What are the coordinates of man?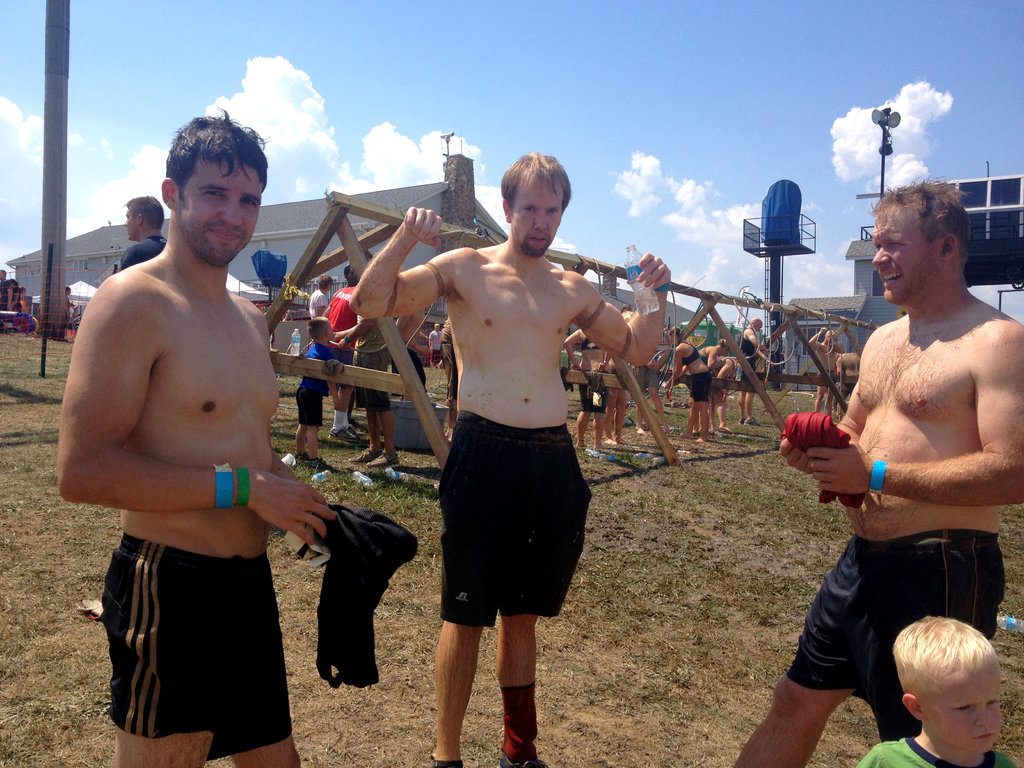
[308, 270, 329, 319].
